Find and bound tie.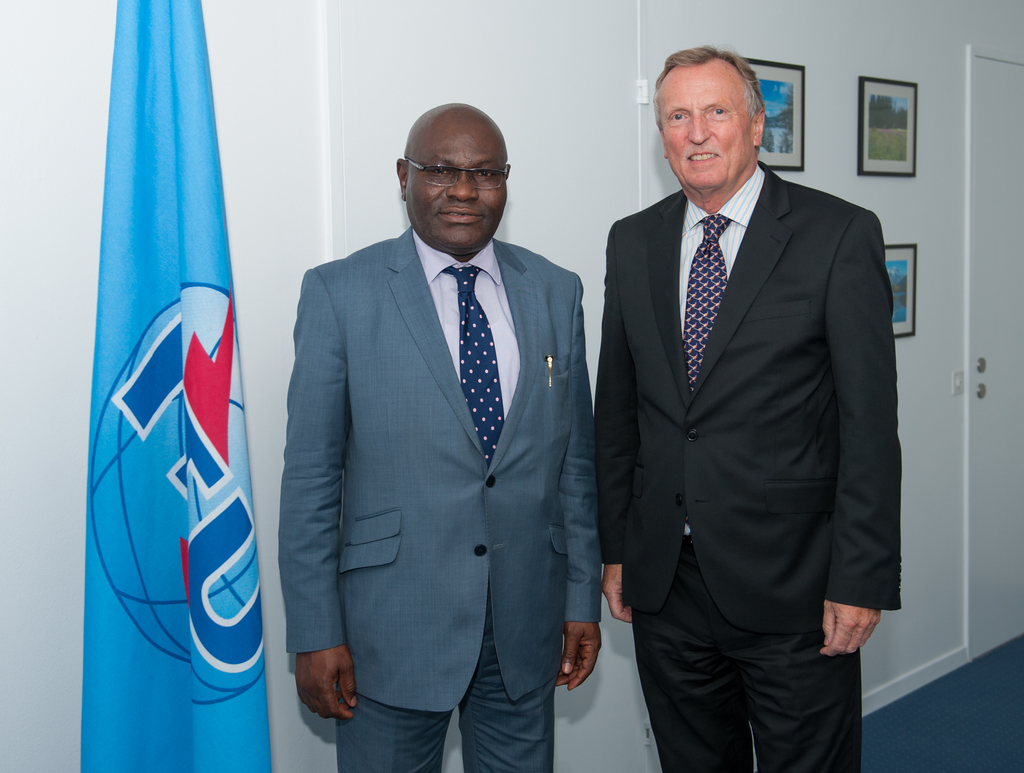
Bound: Rect(681, 211, 733, 395).
